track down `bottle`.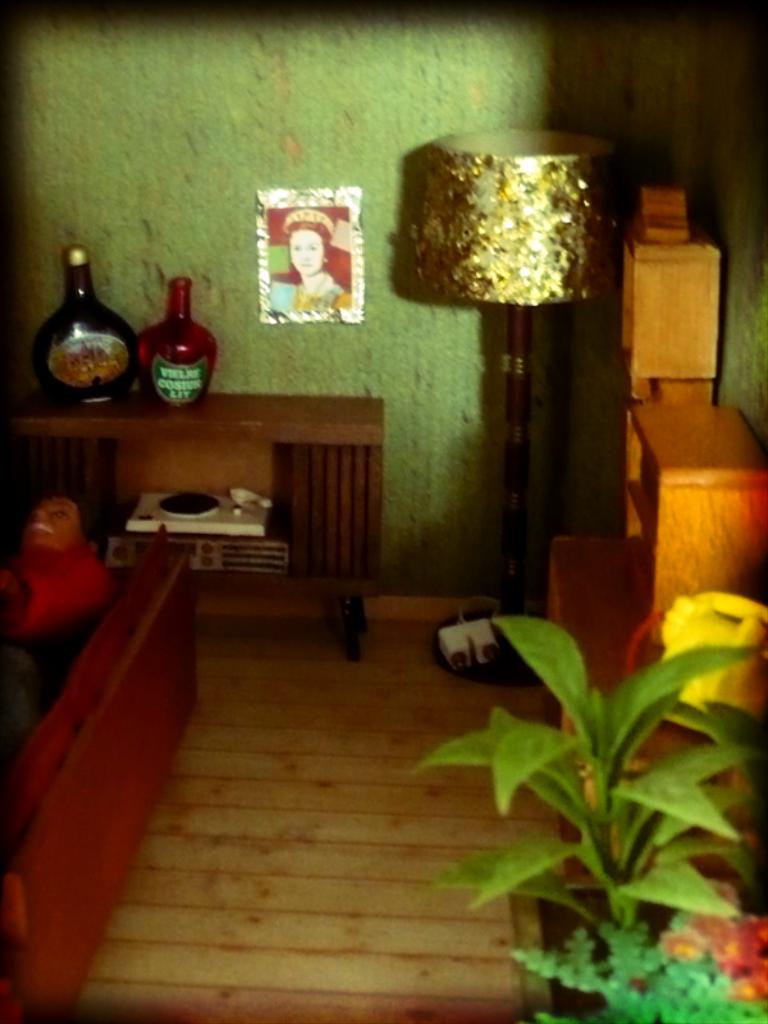
Tracked to bbox=(15, 230, 159, 404).
